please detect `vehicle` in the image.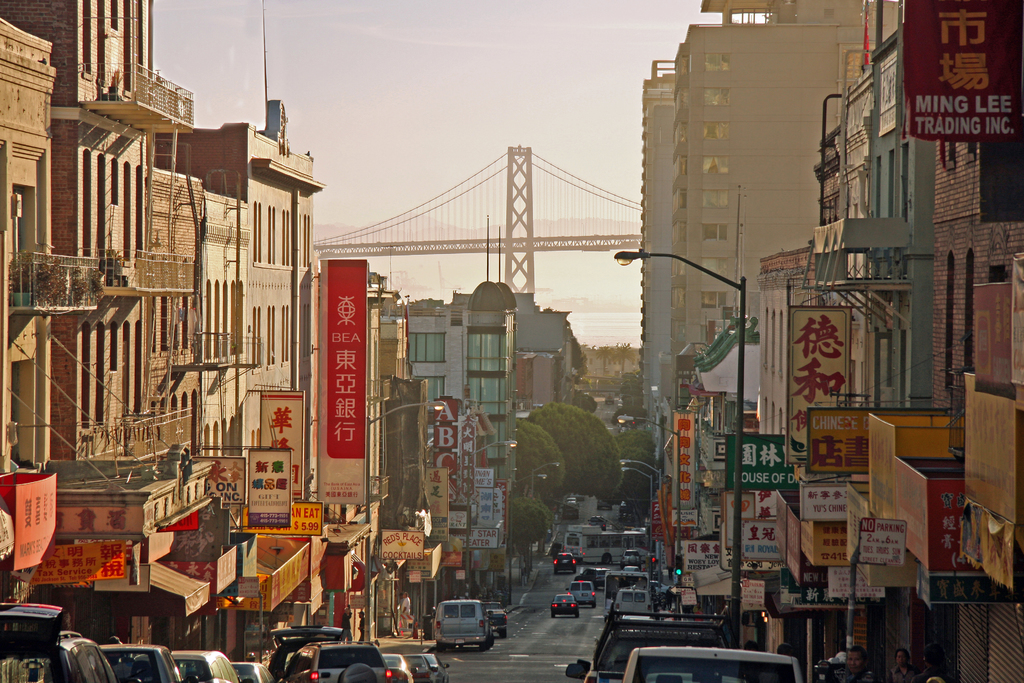
region(605, 568, 652, 597).
